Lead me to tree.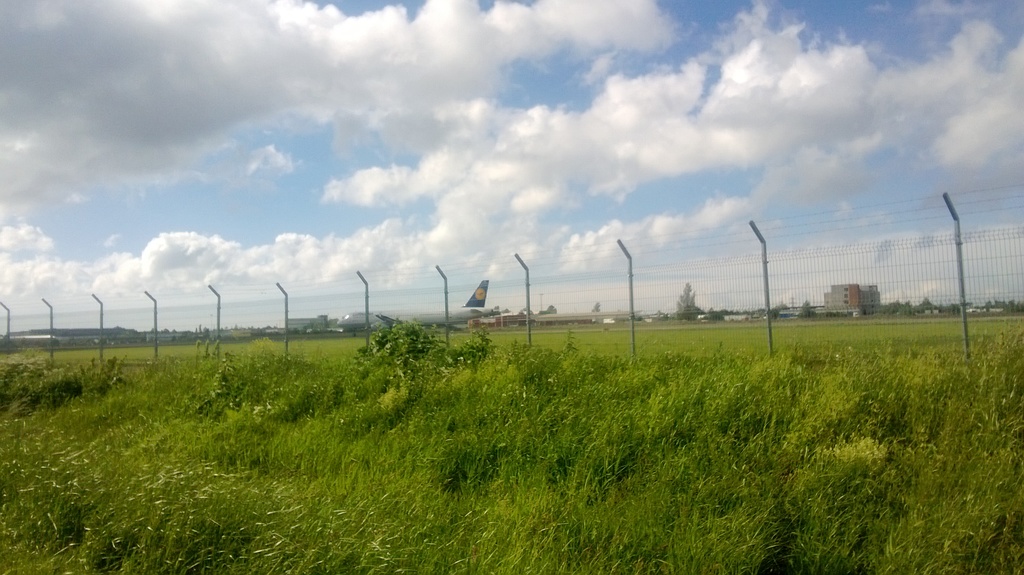
Lead to locate(517, 304, 533, 316).
